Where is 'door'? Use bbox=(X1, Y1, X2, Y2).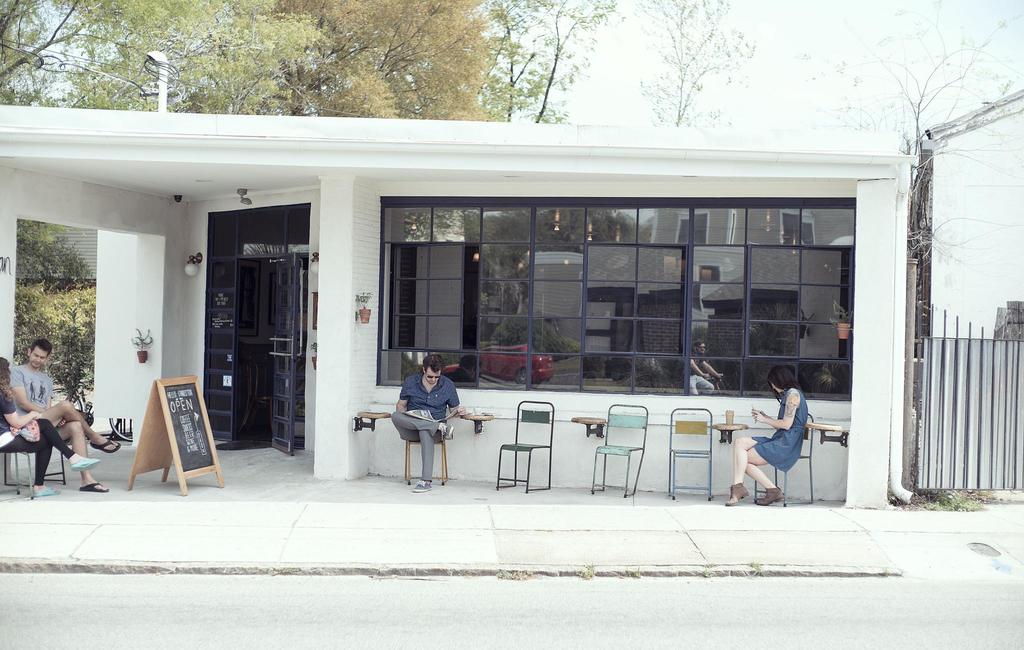
bbox=(203, 259, 303, 462).
